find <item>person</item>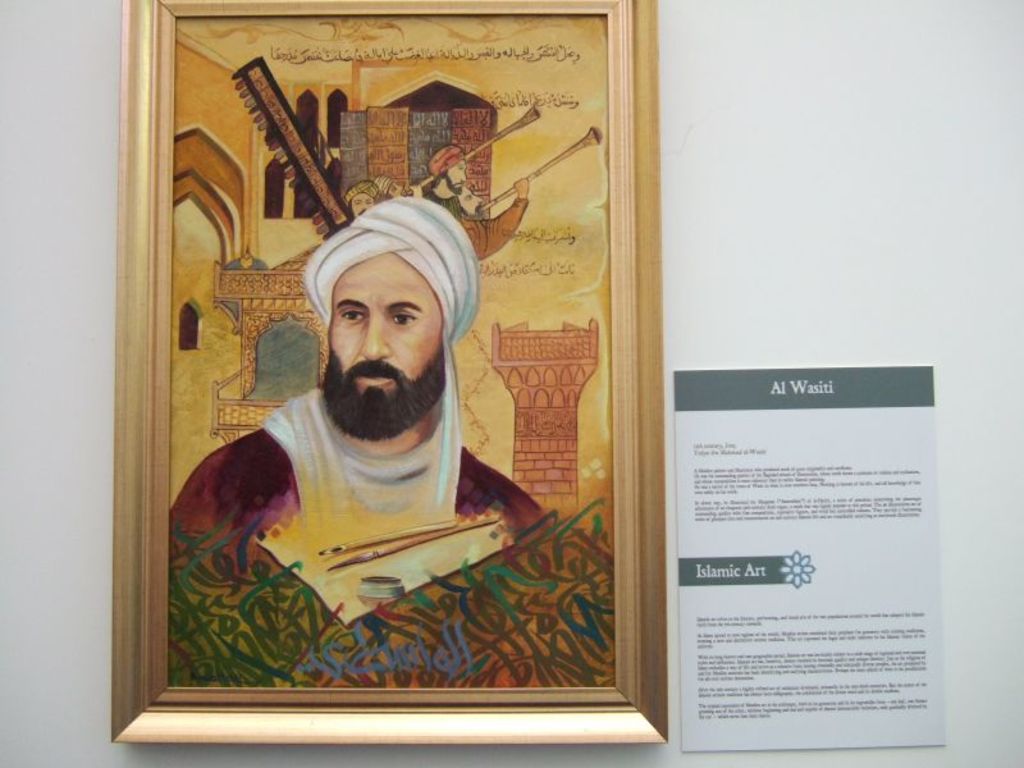
406/147/468/220
